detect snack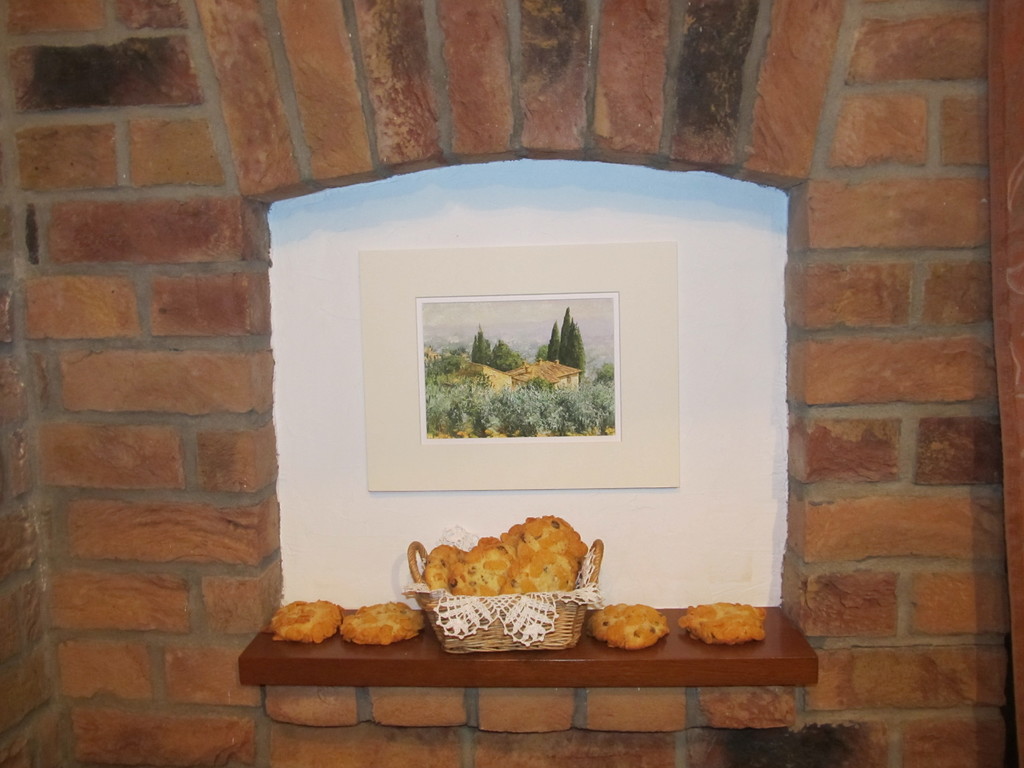
select_region(340, 594, 433, 644)
